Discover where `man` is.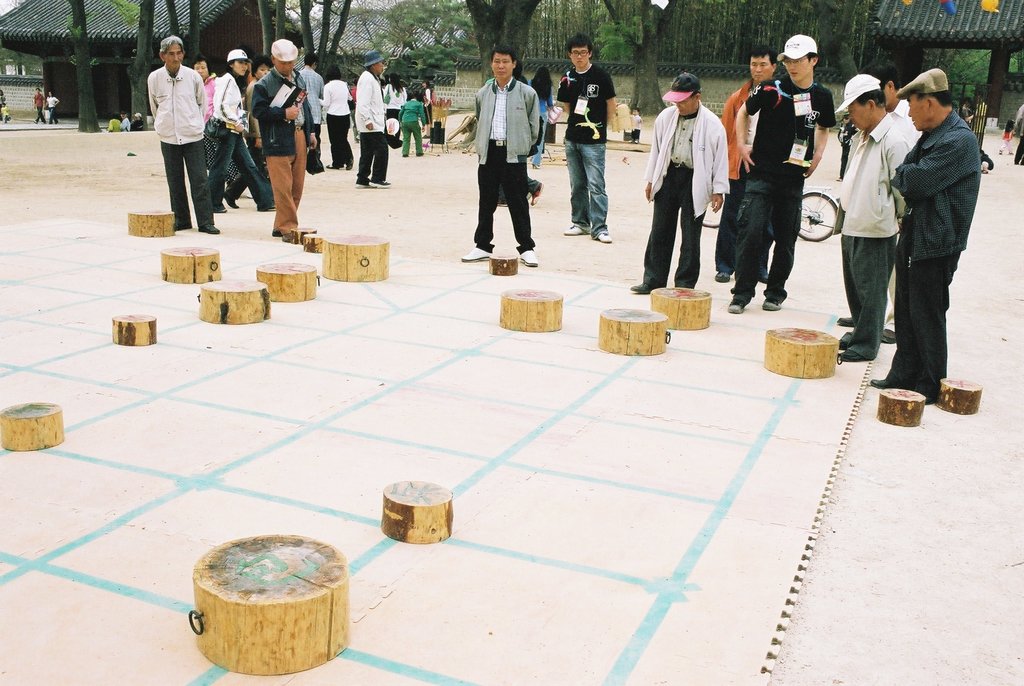
Discovered at bbox=(876, 63, 984, 403).
